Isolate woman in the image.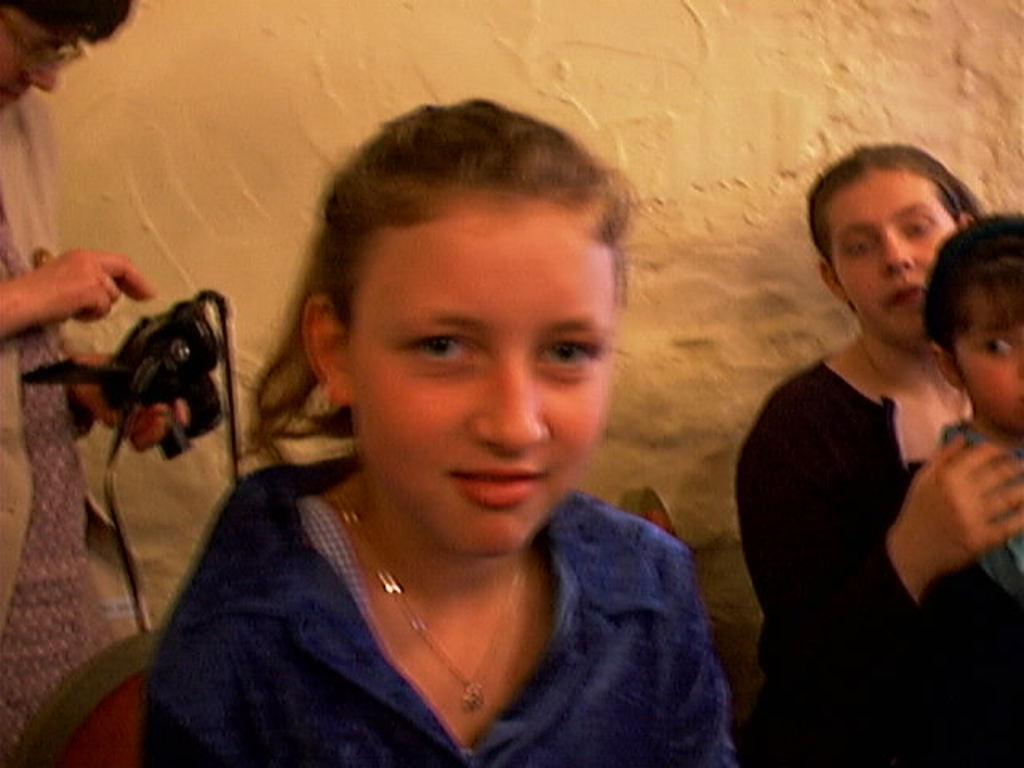
Isolated region: [158, 80, 776, 750].
